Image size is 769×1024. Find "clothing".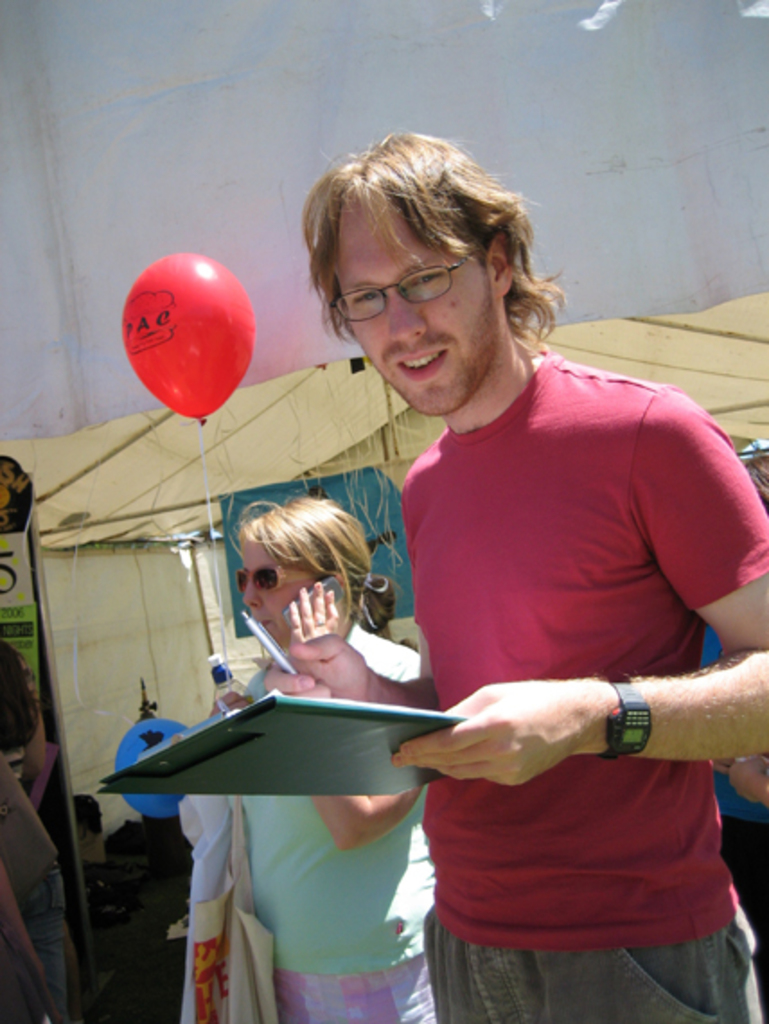
box=[694, 623, 767, 1020].
